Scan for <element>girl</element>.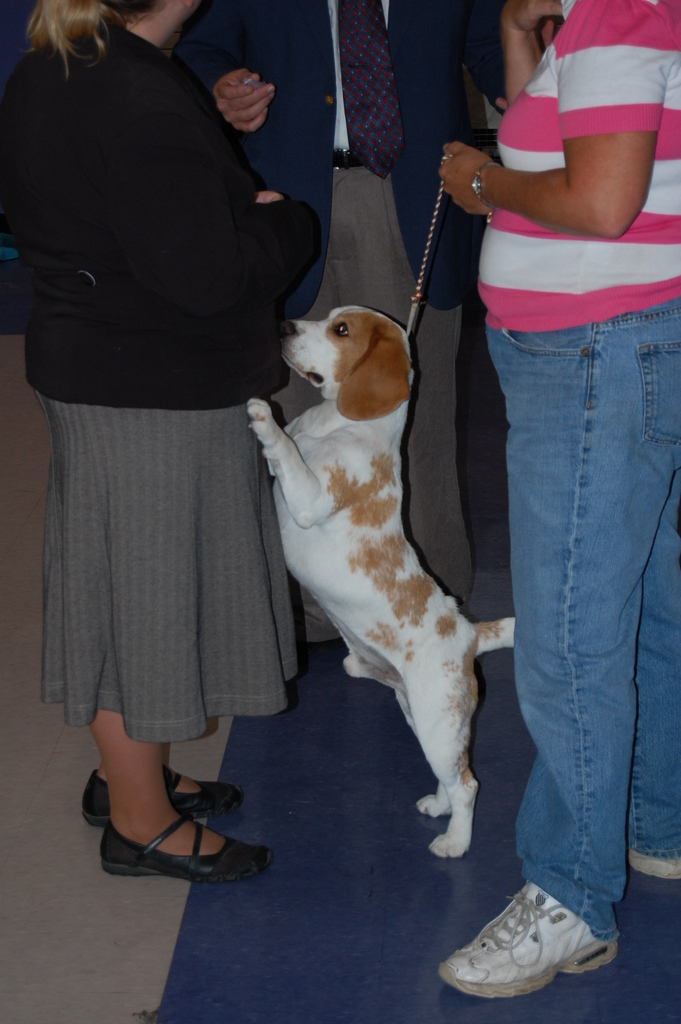
Scan result: <bbox>0, 0, 321, 870</bbox>.
